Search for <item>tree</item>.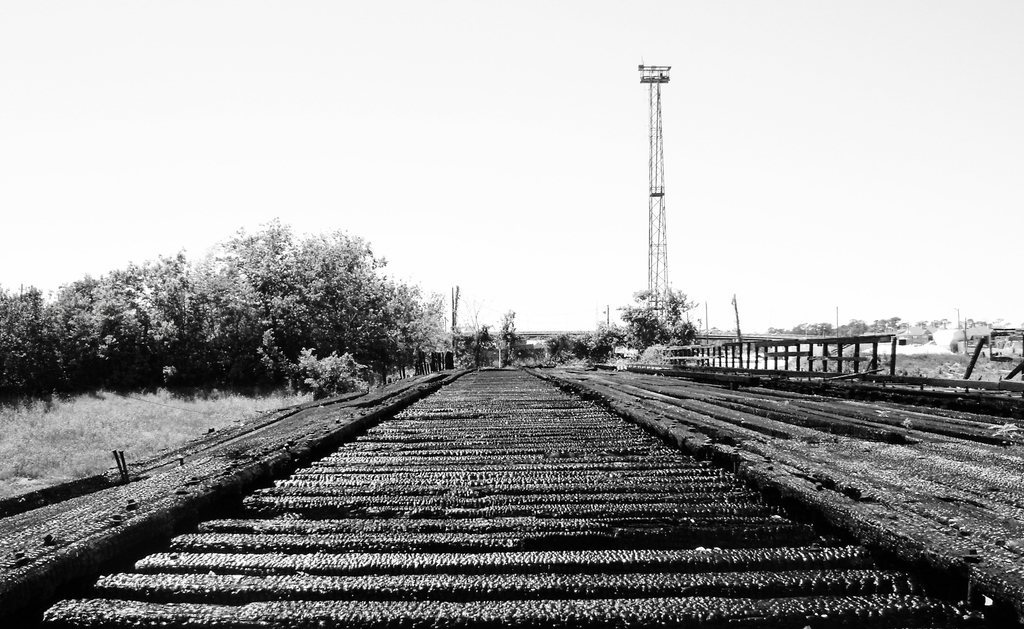
Found at left=869, top=314, right=883, bottom=334.
